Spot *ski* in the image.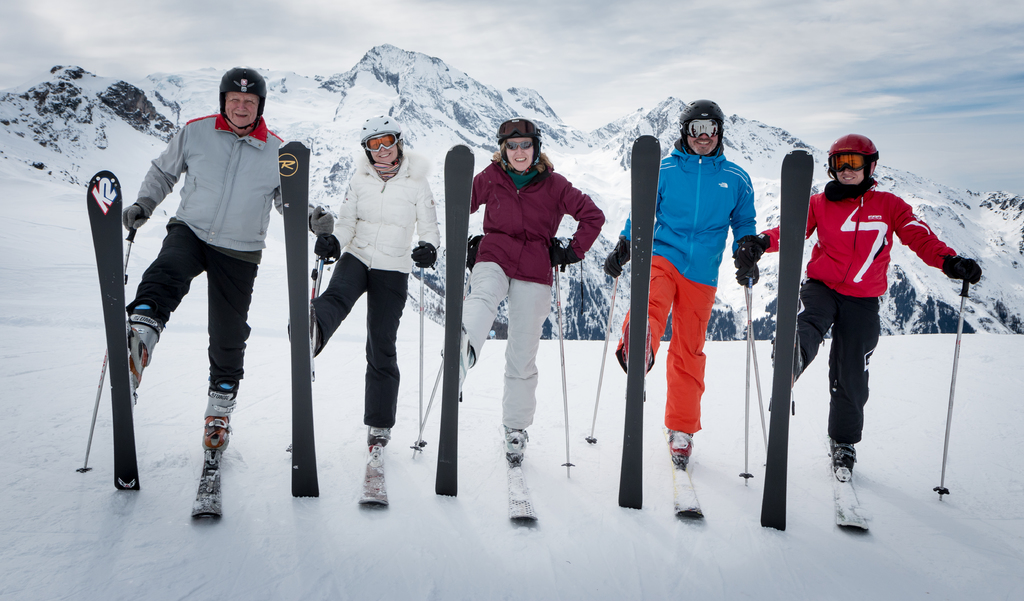
*ski* found at detection(85, 167, 141, 489).
